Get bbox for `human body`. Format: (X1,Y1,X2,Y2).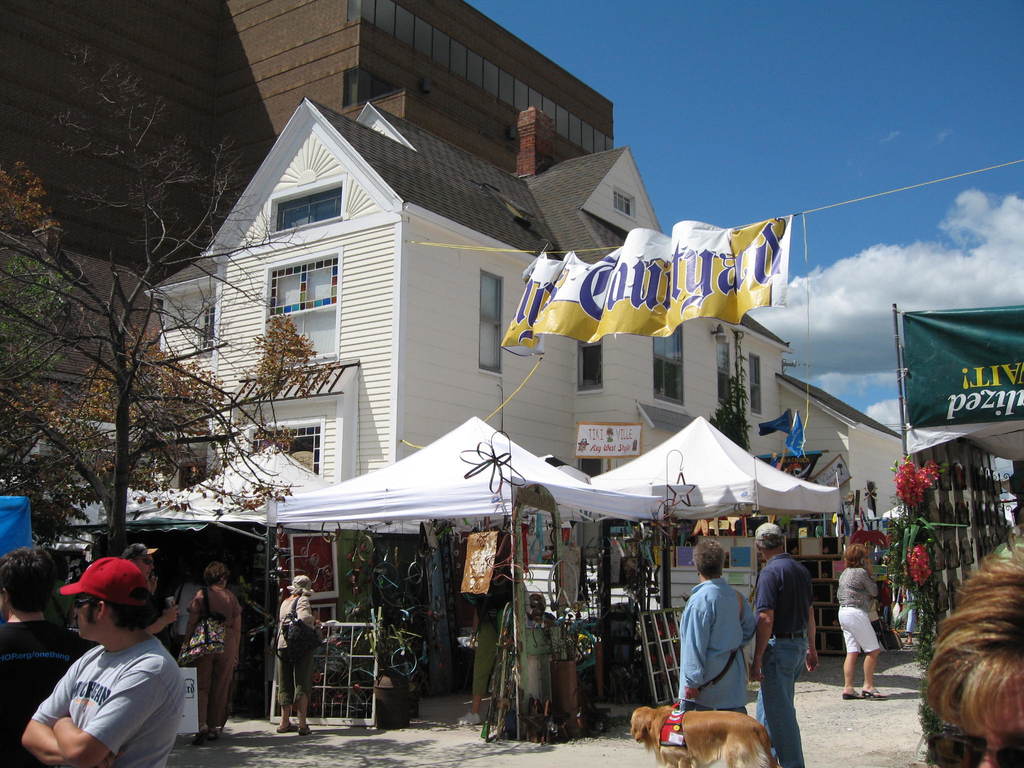
(675,572,758,719).
